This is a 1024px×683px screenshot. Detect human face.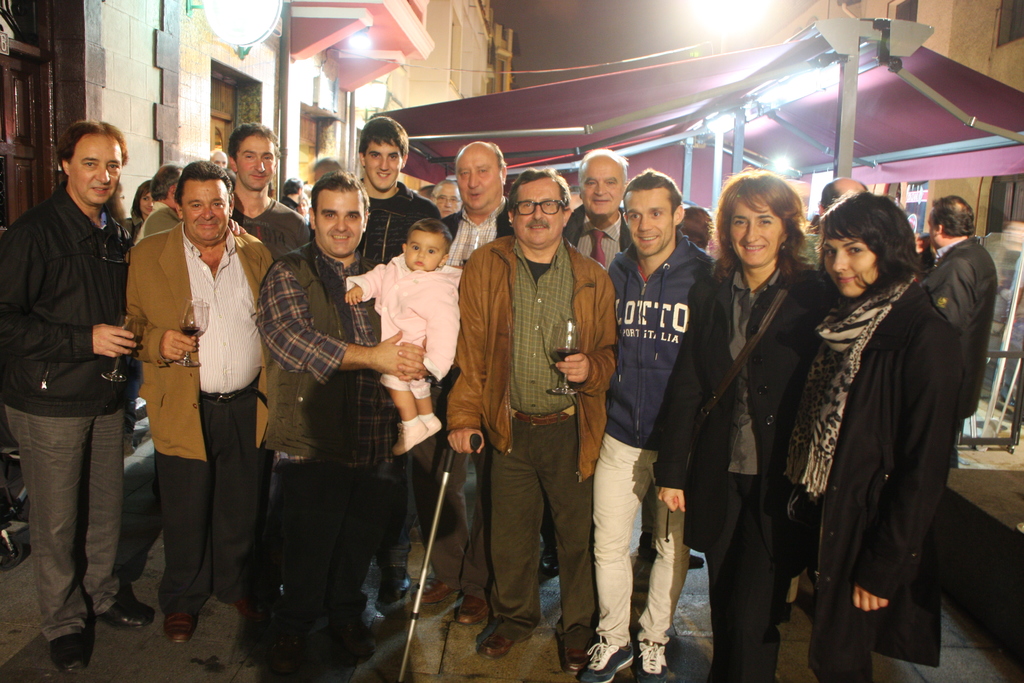
188/185/231/238.
